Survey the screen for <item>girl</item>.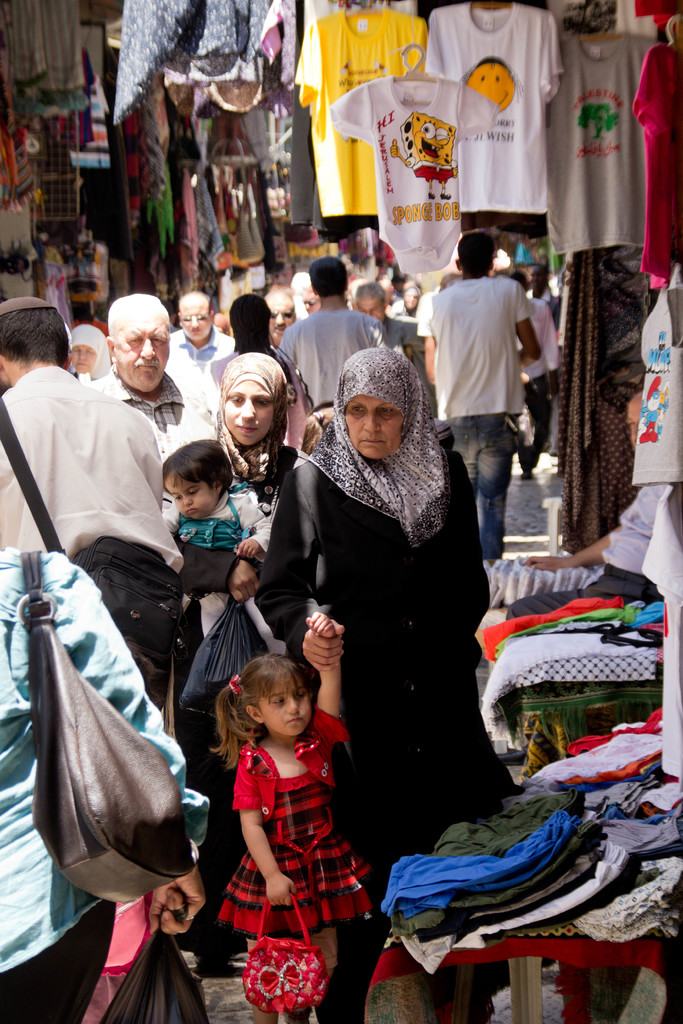
Survey found: (145, 426, 293, 673).
